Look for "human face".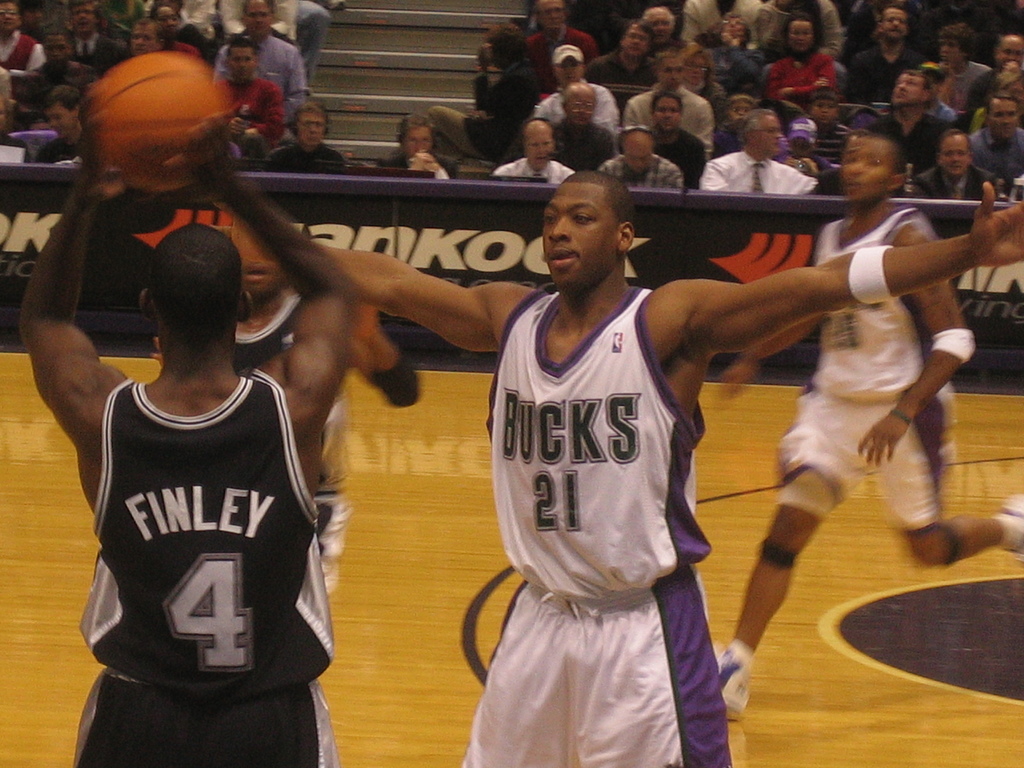
Found: pyautogui.locateOnScreen(246, 1, 268, 35).
